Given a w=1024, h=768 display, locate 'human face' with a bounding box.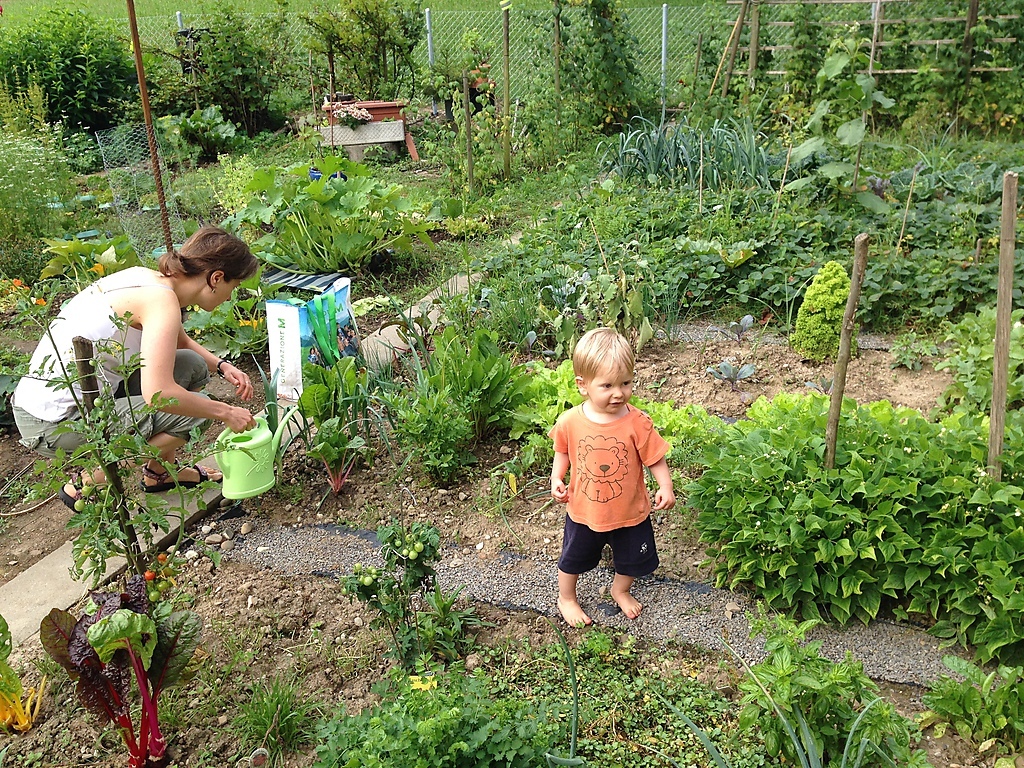
Located: Rect(589, 362, 635, 412).
